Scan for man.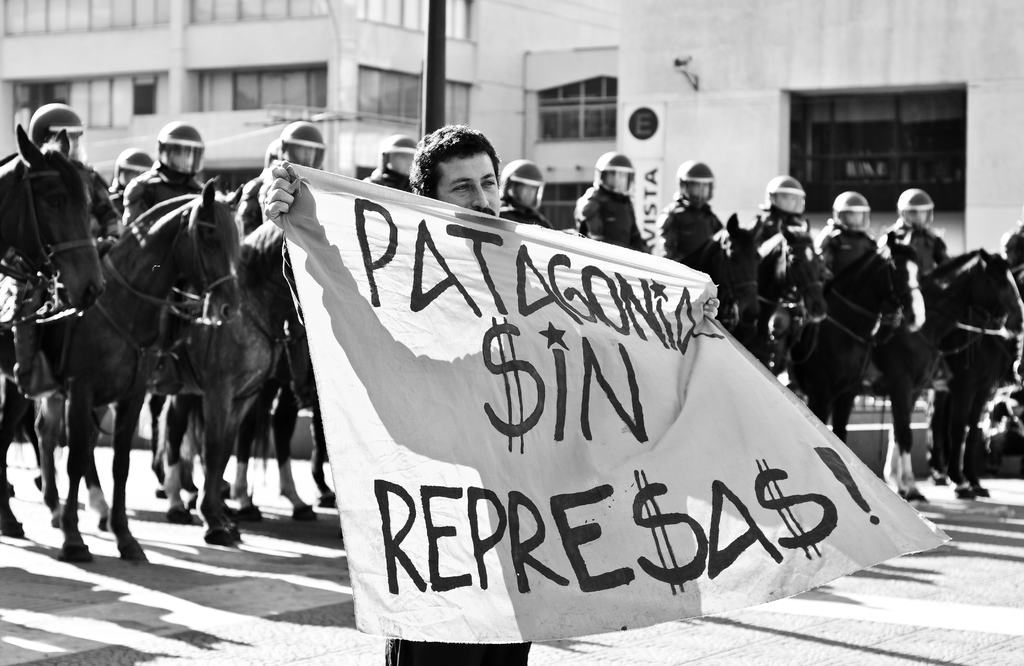
Scan result: box(0, 99, 123, 400).
